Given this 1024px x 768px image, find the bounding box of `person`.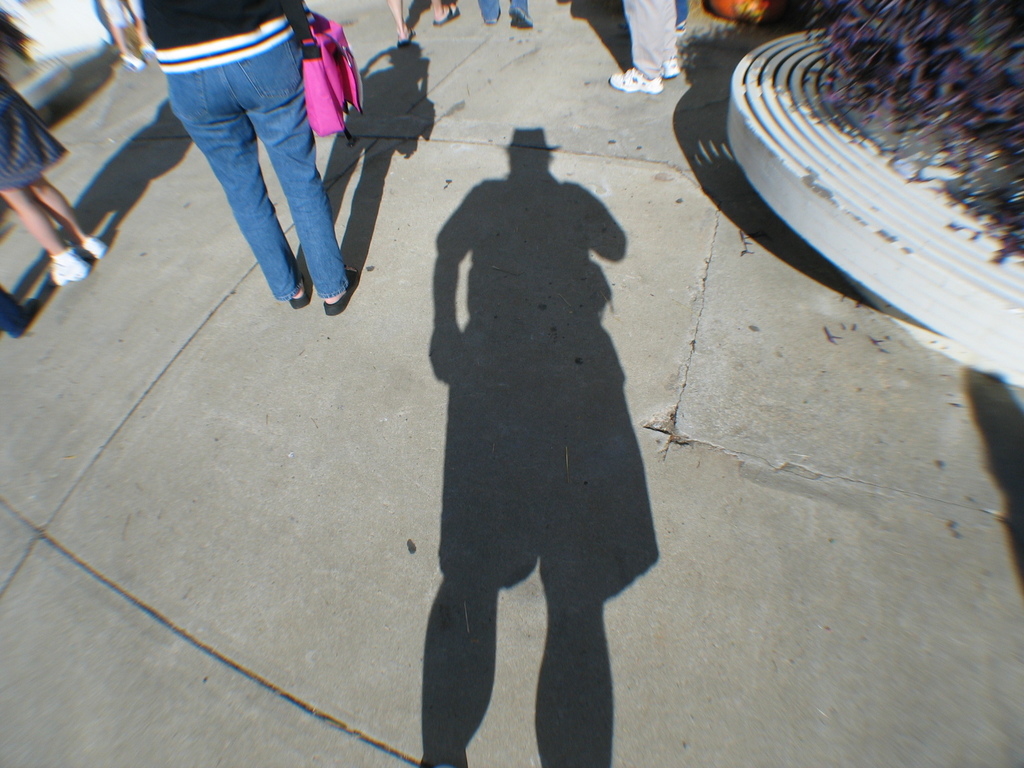
[600,0,677,99].
